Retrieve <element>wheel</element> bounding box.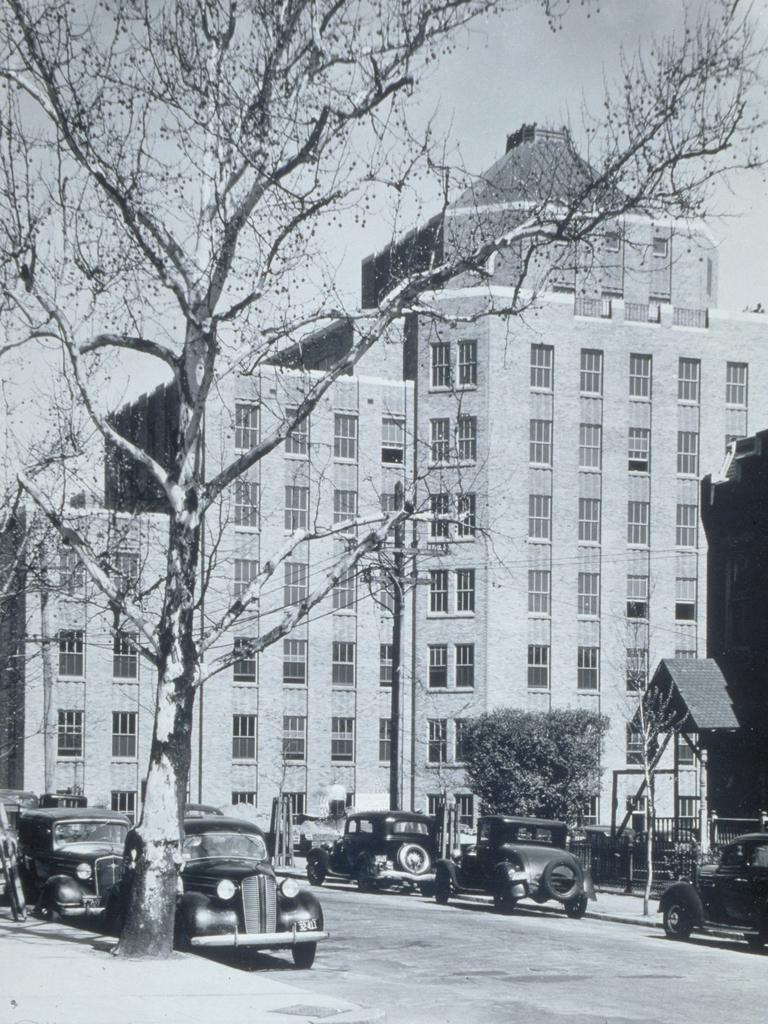
Bounding box: 563:892:591:920.
